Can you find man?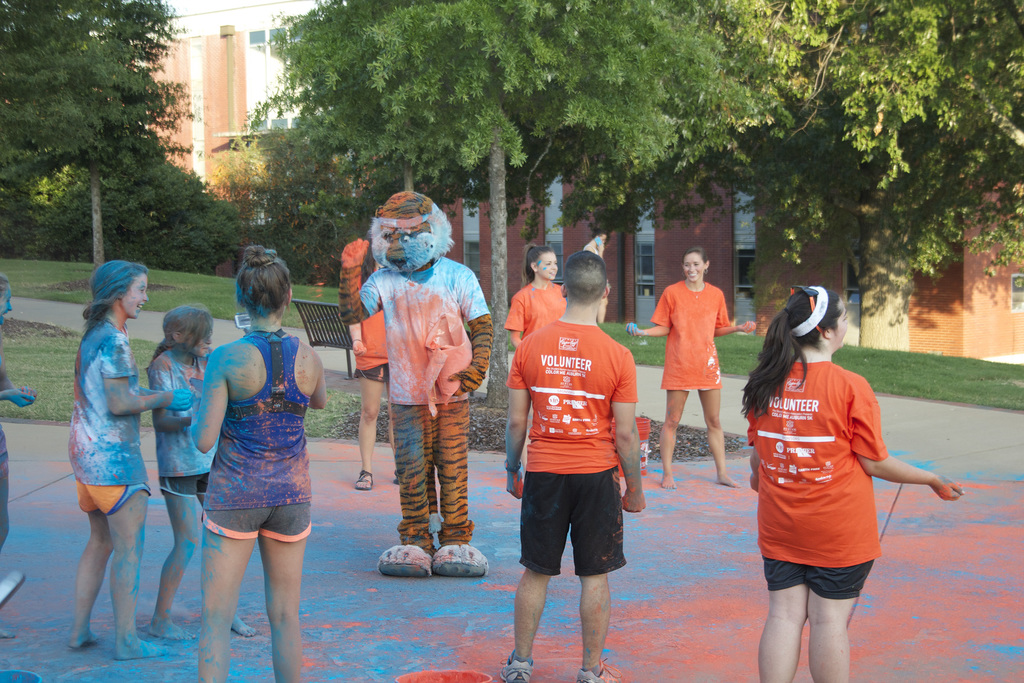
Yes, bounding box: 578, 226, 608, 322.
